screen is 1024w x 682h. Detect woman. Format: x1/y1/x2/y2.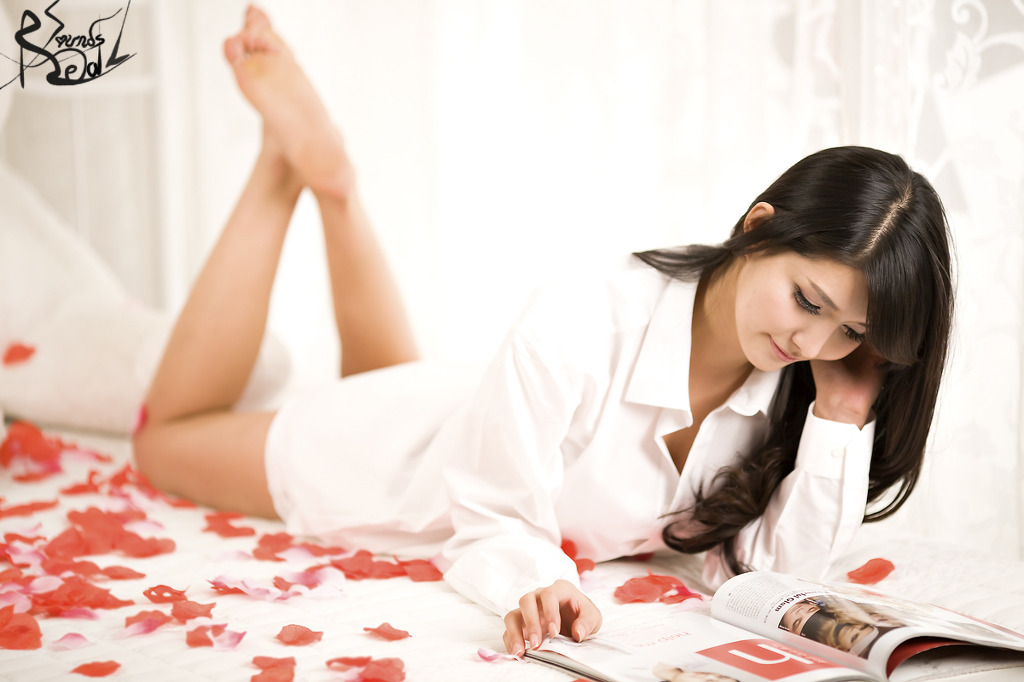
120/0/953/654.
